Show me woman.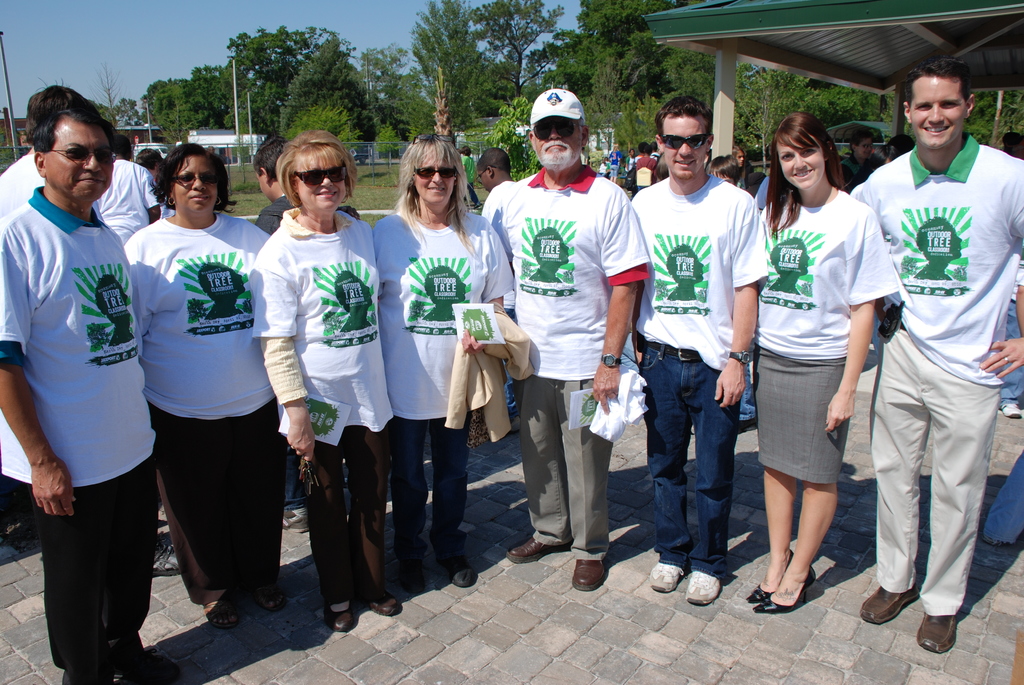
woman is here: left=250, top=128, right=401, bottom=634.
